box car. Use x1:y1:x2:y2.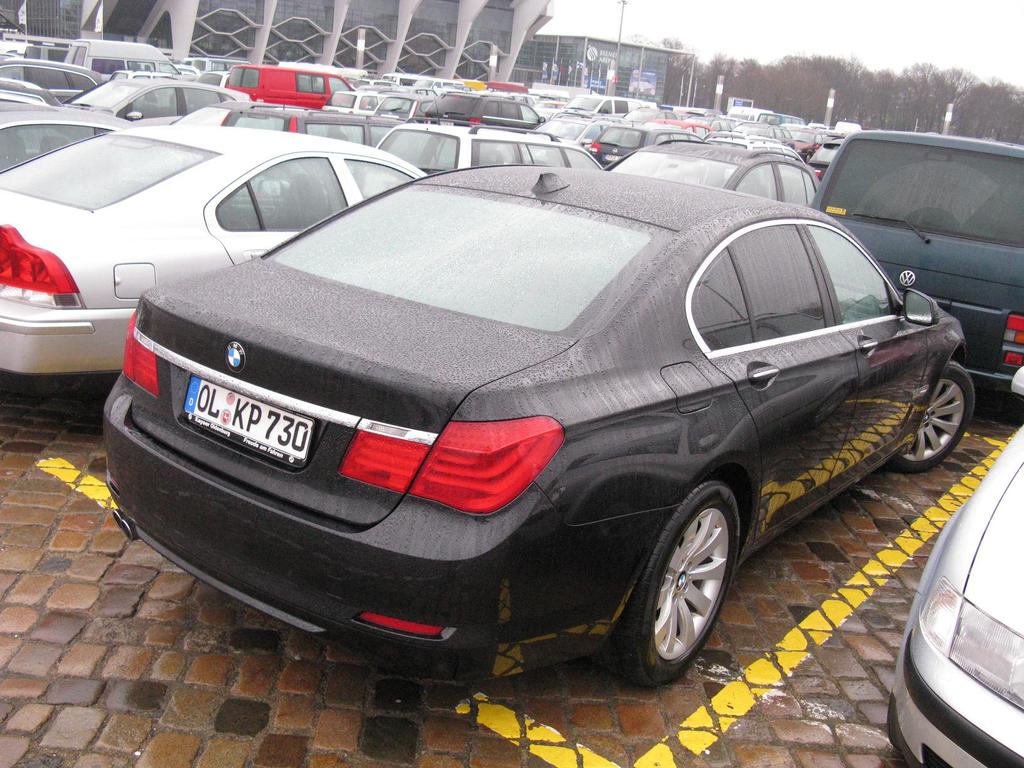
67:72:245:121.
